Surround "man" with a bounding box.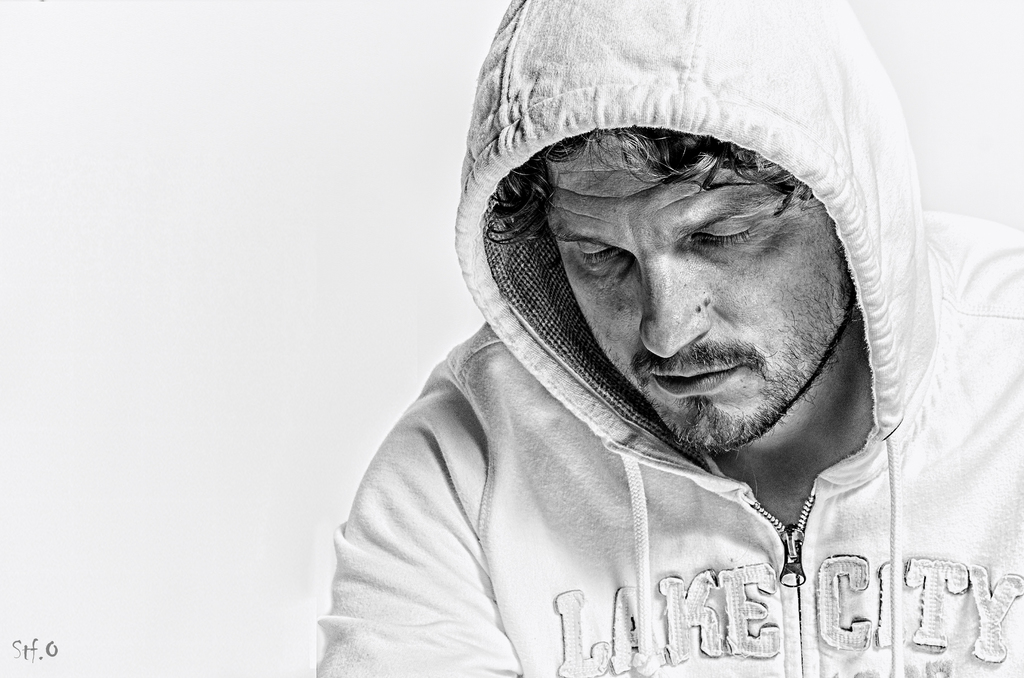
select_region(316, 0, 1023, 677).
